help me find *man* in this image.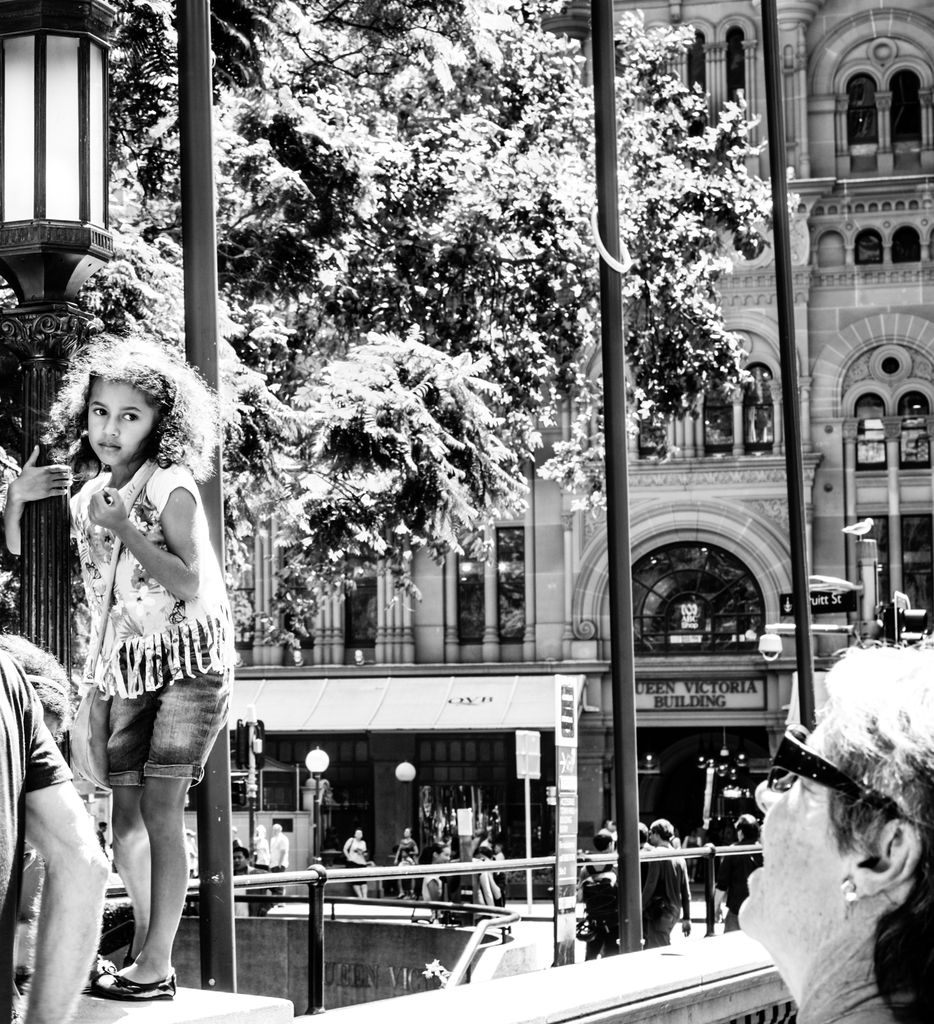
Found it: 650:822:694:946.
